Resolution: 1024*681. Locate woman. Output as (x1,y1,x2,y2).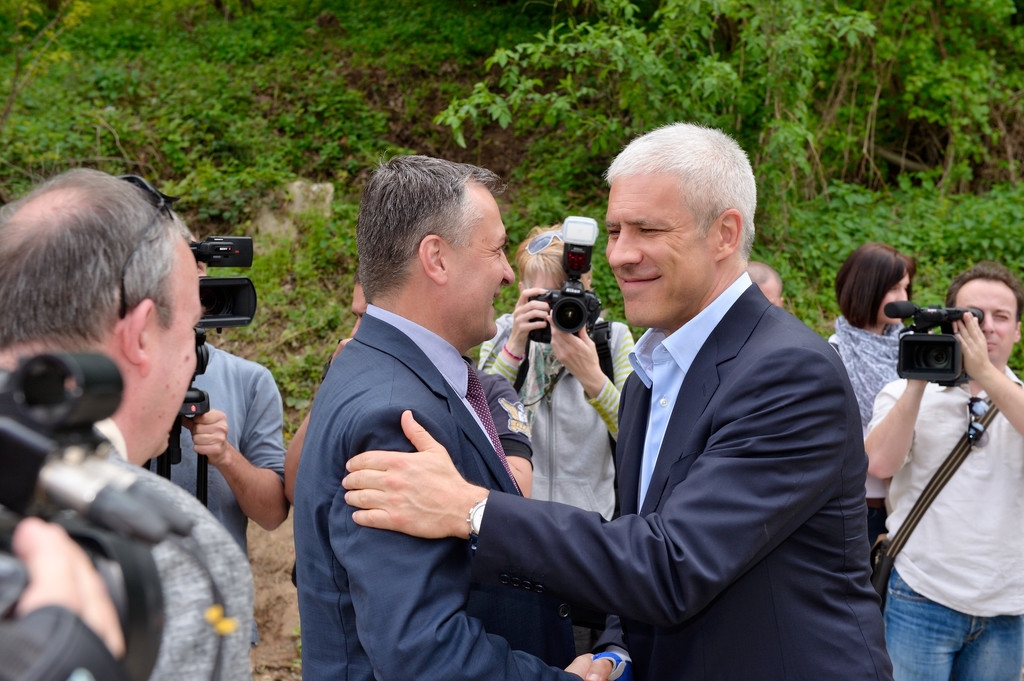
(477,220,639,527).
